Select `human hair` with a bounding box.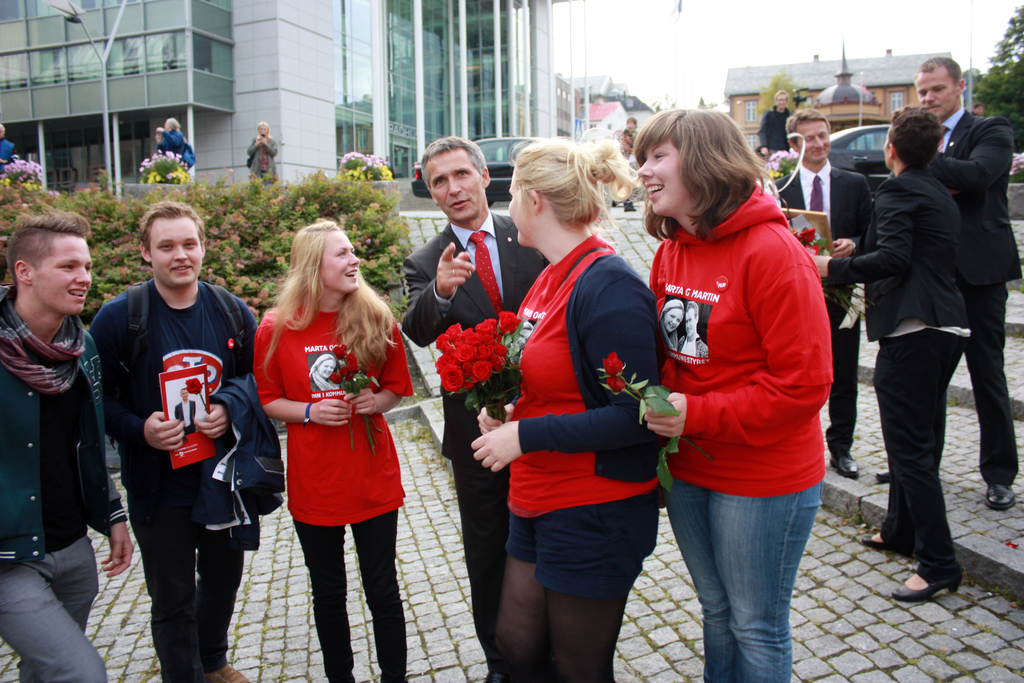
(left=785, top=104, right=833, bottom=144).
